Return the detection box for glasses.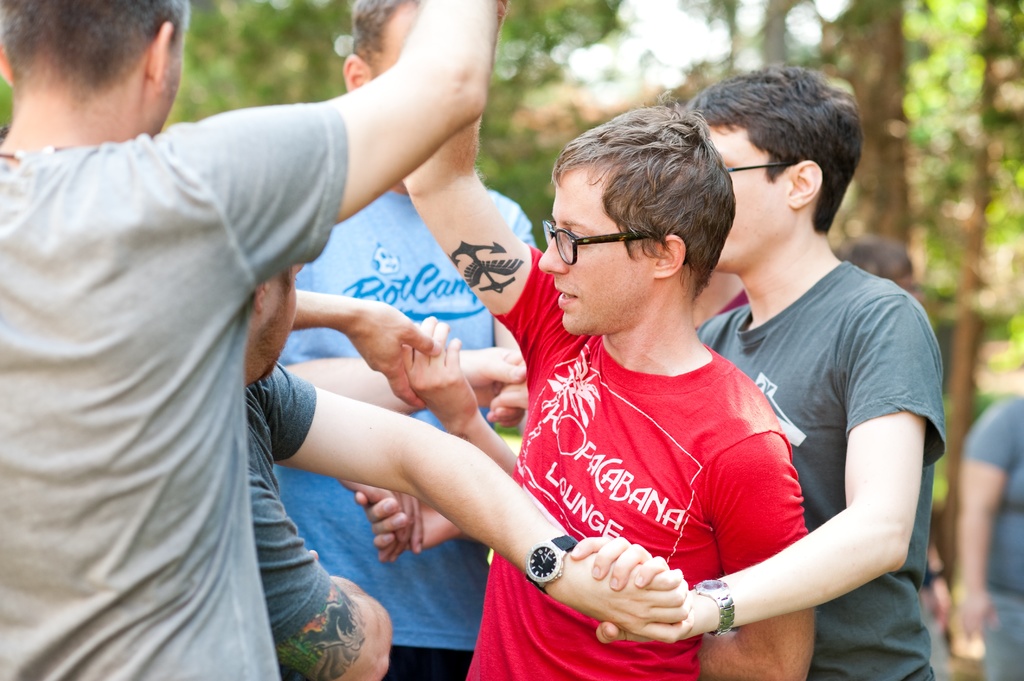
539:223:644:275.
